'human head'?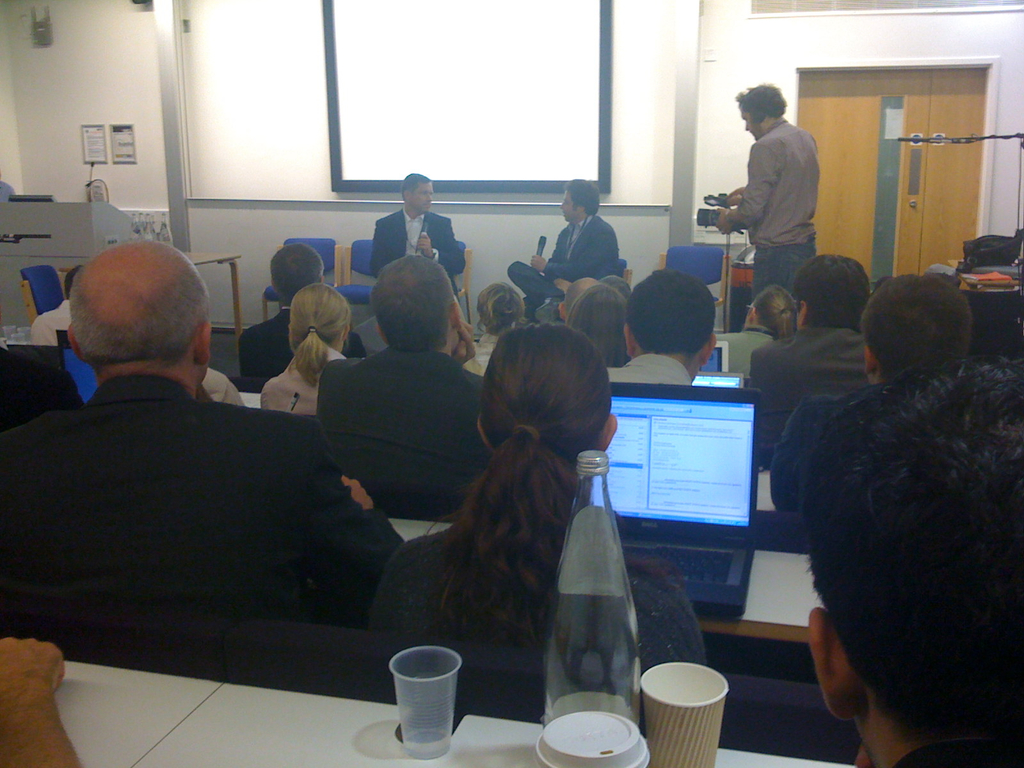
bbox(860, 274, 972, 380)
